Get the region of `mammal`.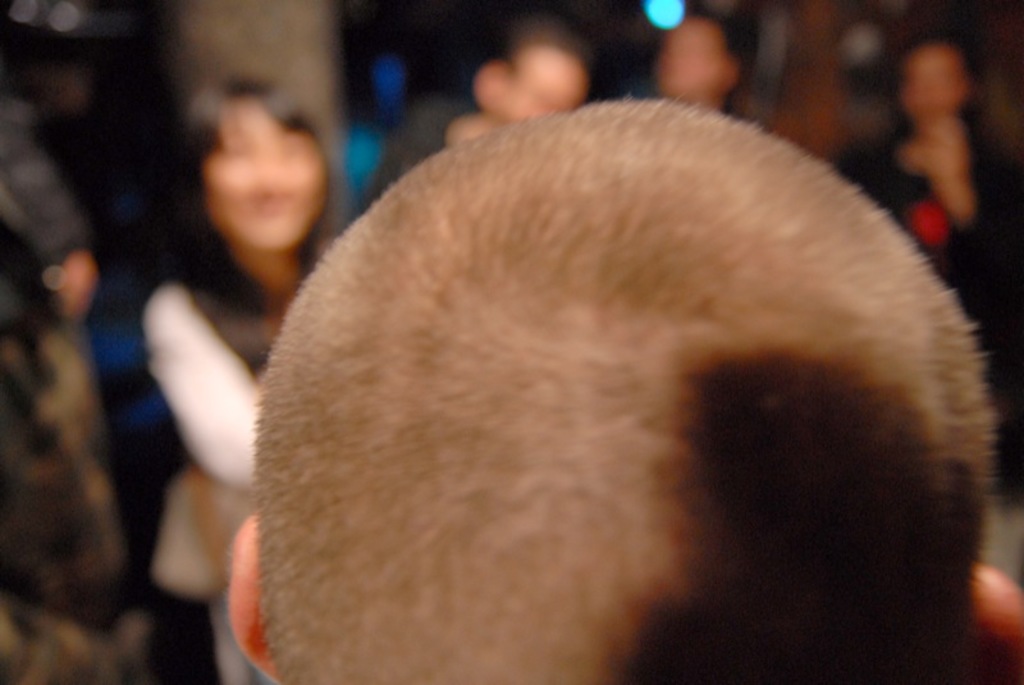
crop(134, 72, 351, 684).
